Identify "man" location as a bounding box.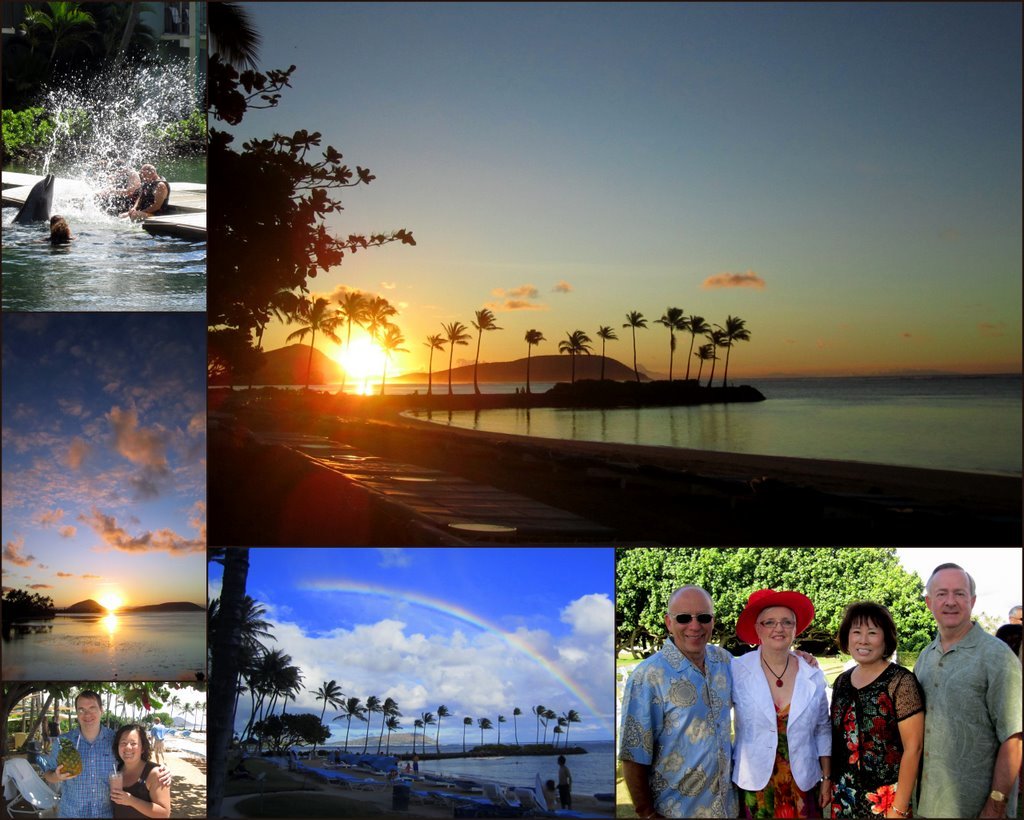
[x1=147, y1=711, x2=166, y2=772].
